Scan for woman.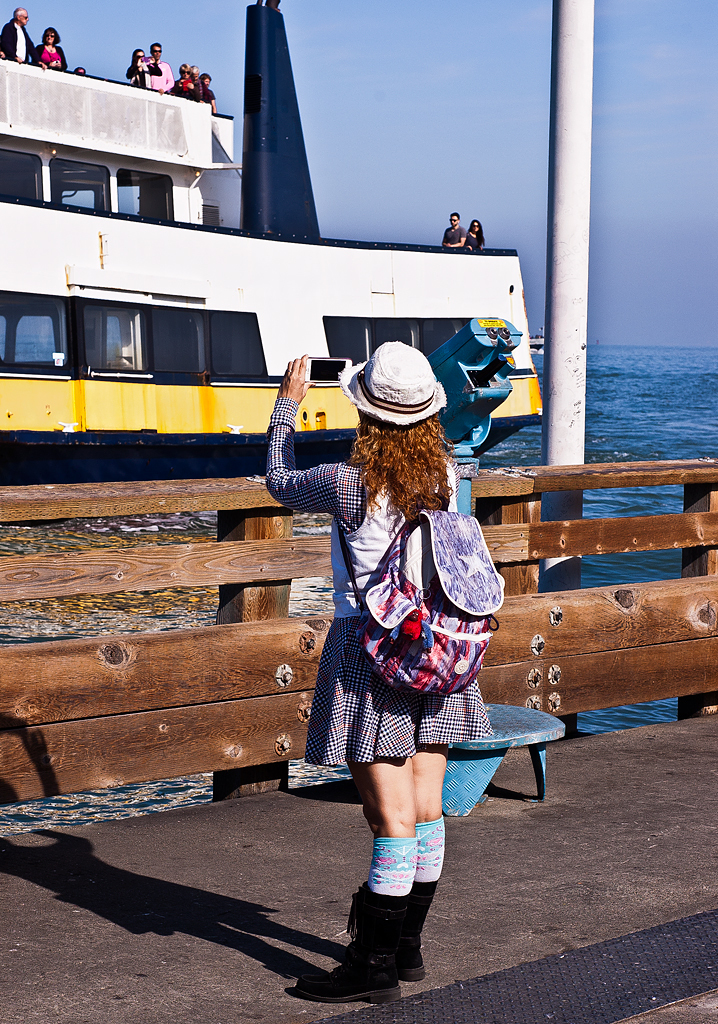
Scan result: [35,28,66,65].
